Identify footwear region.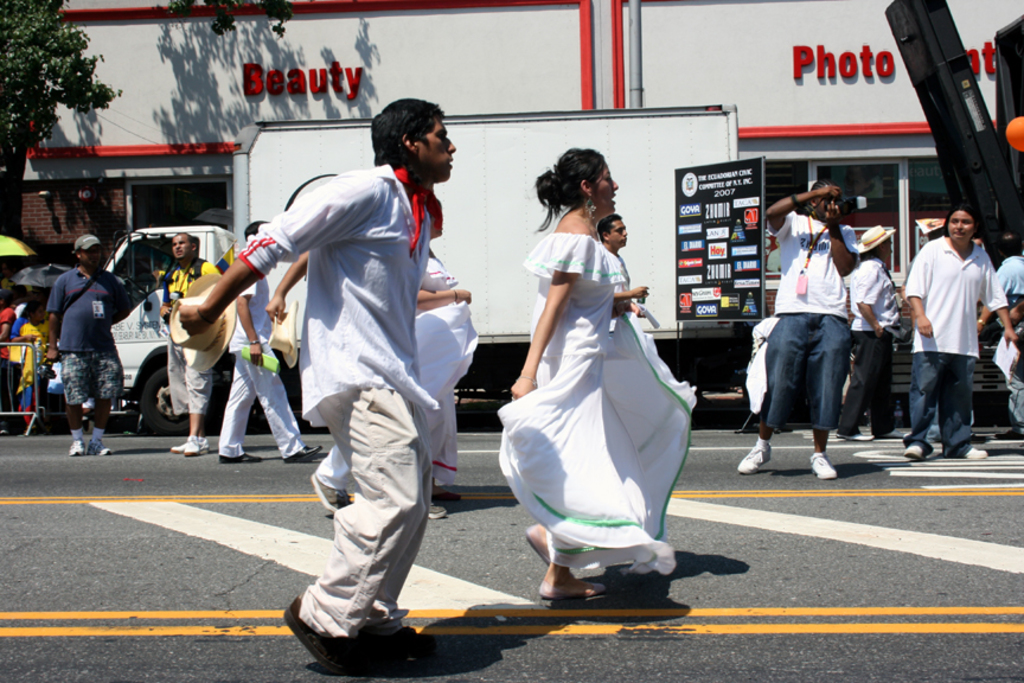
Region: 964/446/988/461.
